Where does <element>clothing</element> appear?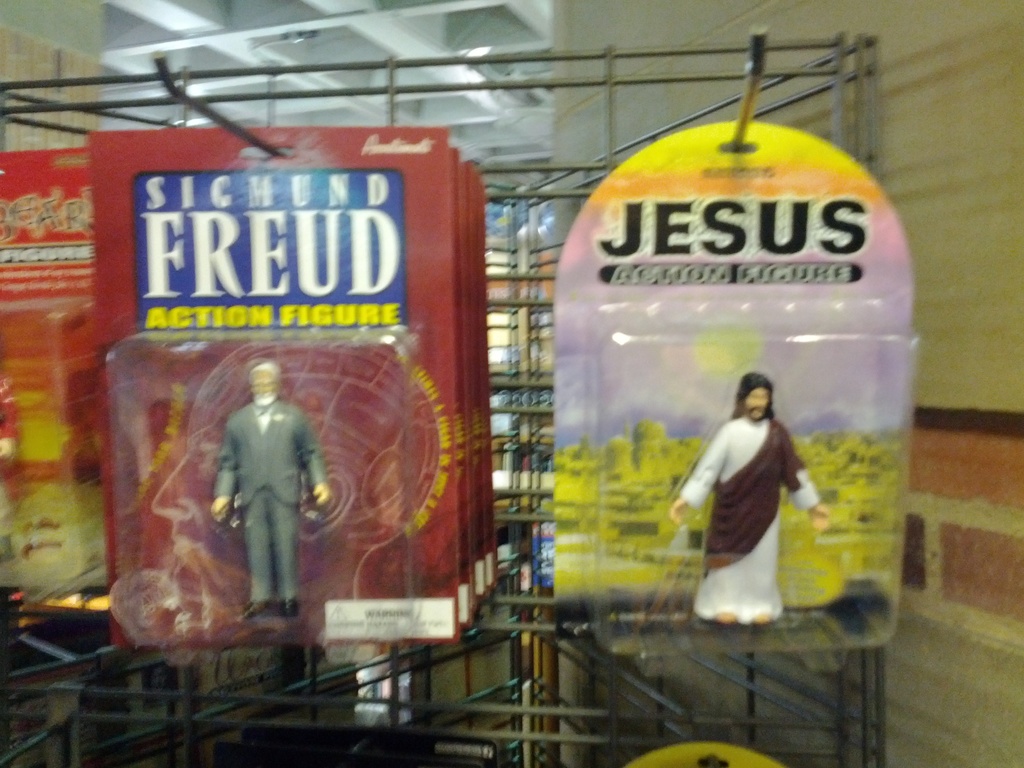
Appears at (x1=678, y1=417, x2=824, y2=623).
